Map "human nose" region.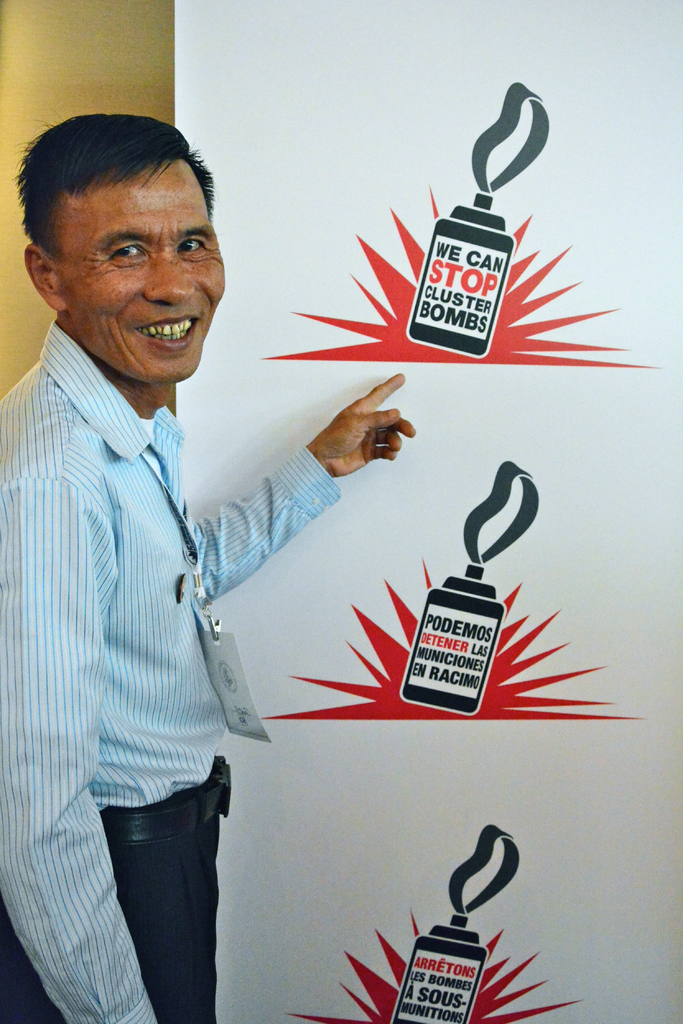
Mapped to x1=145 y1=254 x2=190 y2=303.
